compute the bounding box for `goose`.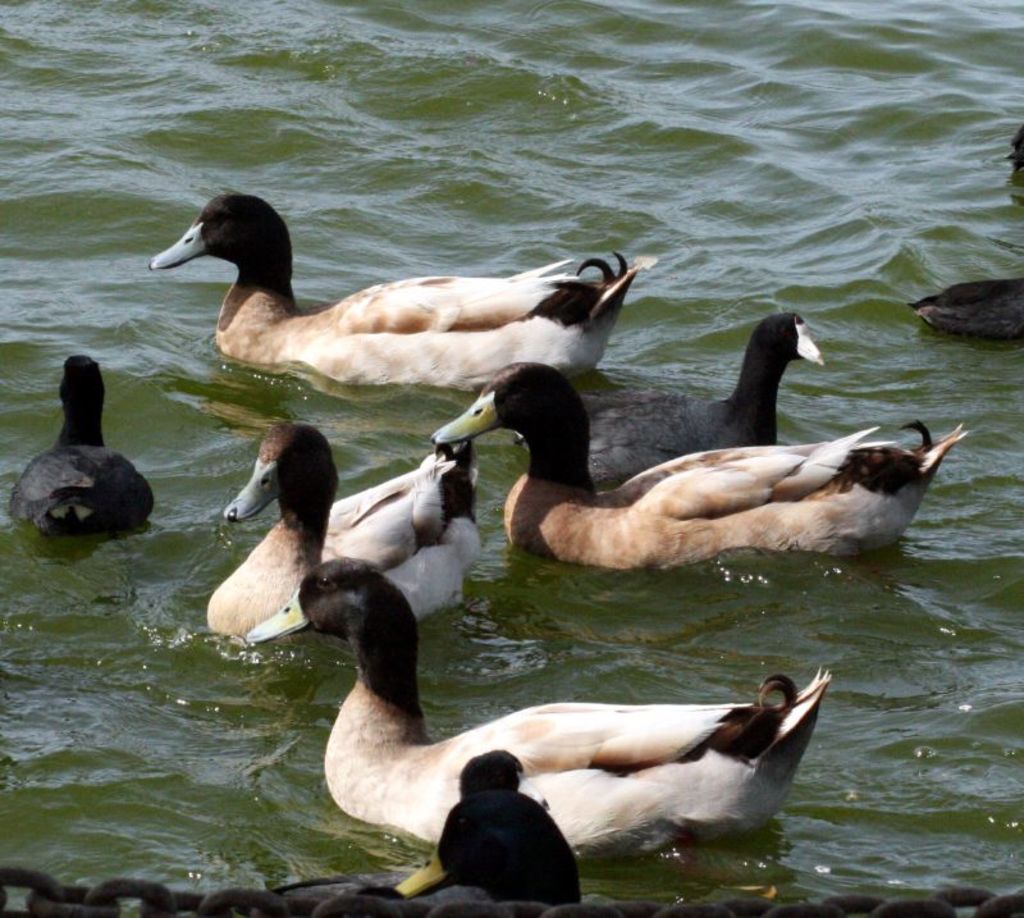
233,417,476,639.
